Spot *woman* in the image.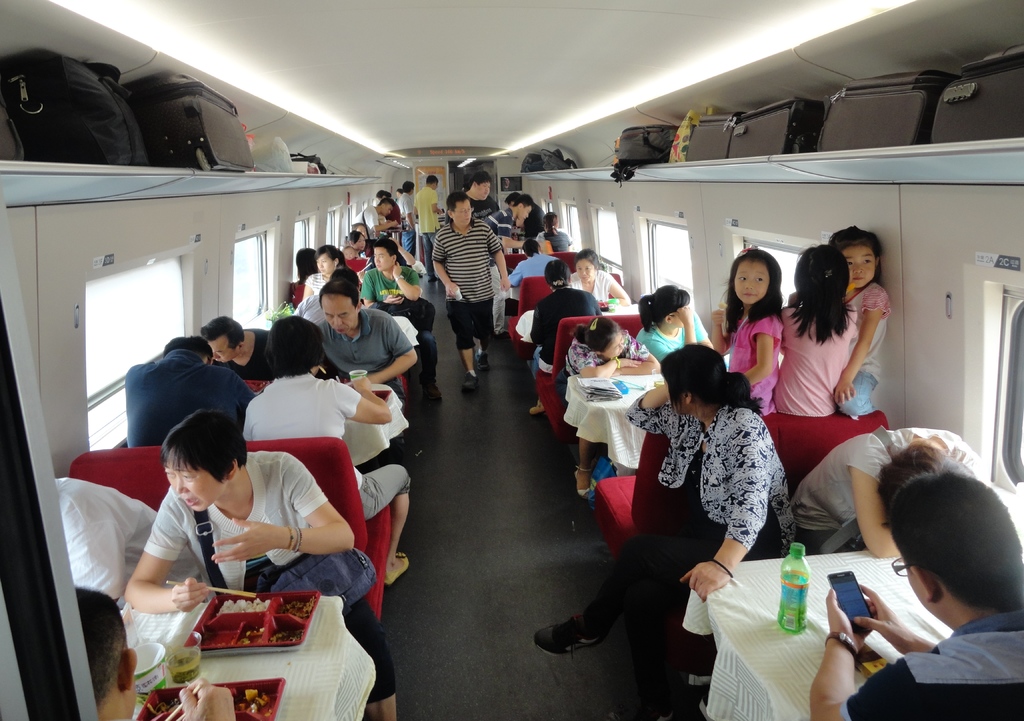
*woman* found at left=635, top=277, right=710, bottom=368.
